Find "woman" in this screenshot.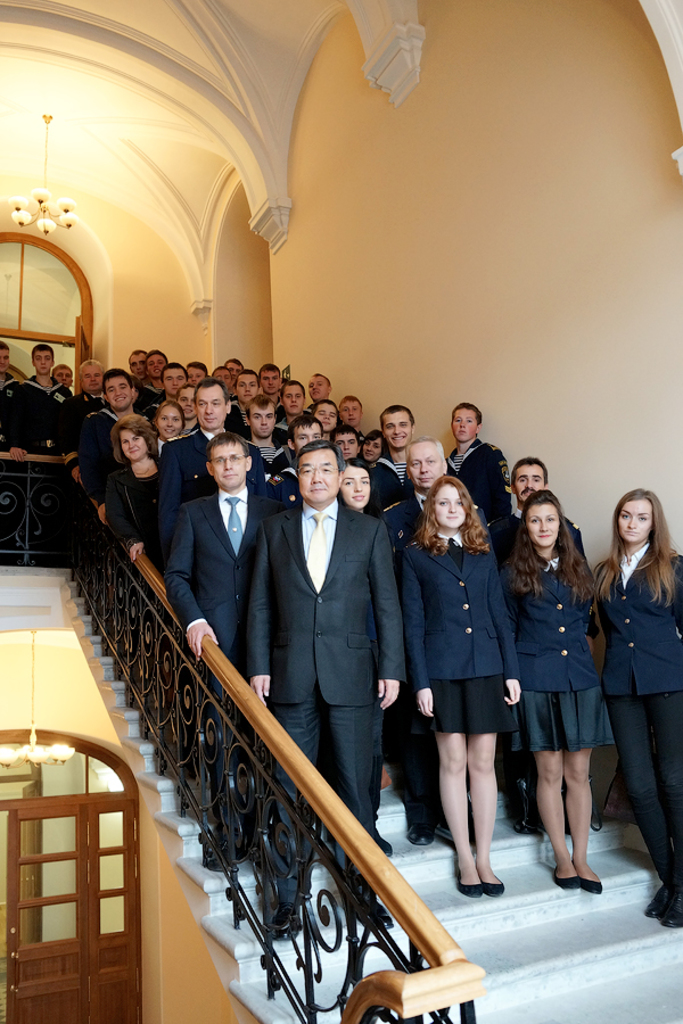
The bounding box for "woman" is (151,396,187,456).
